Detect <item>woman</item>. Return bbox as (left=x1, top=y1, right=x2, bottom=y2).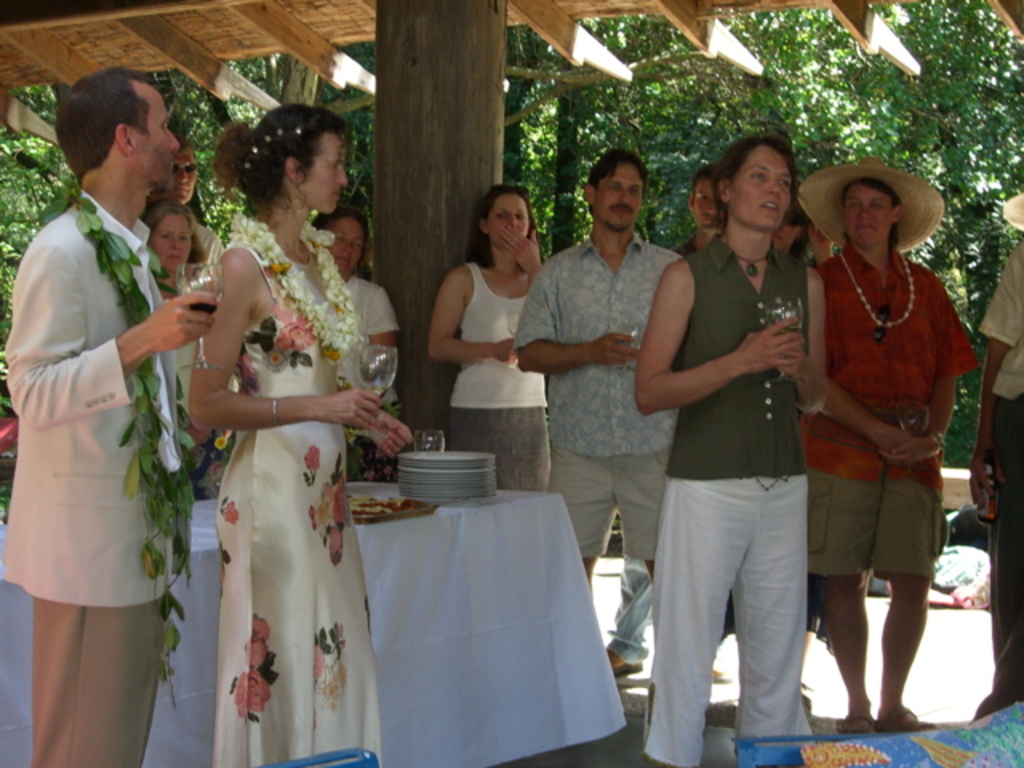
(left=310, top=211, right=405, bottom=469).
